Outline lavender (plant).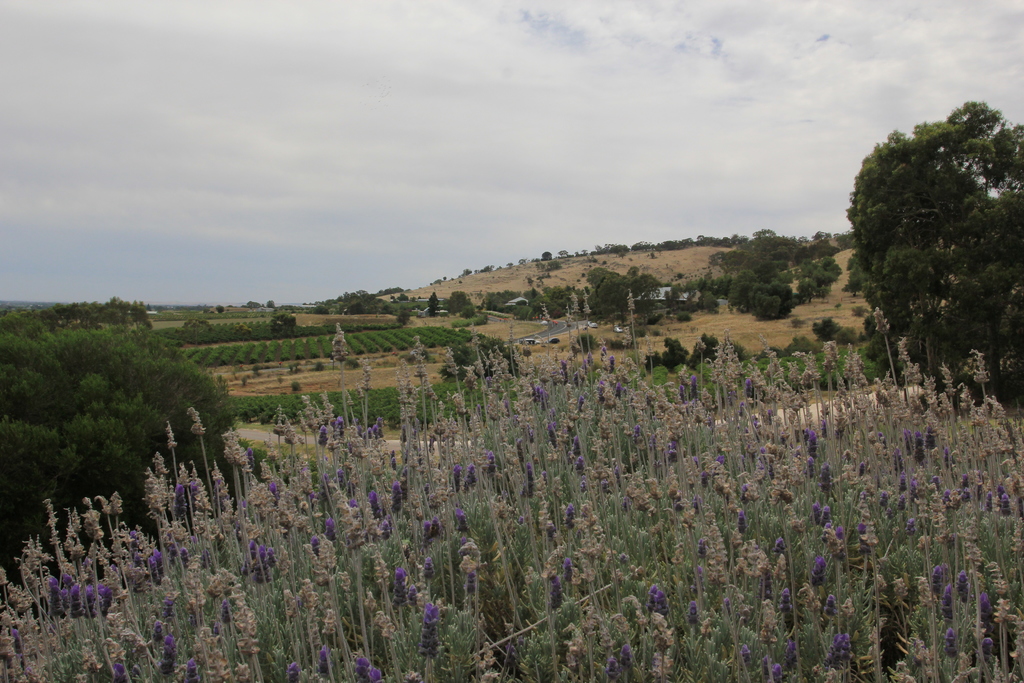
Outline: (545, 421, 557, 442).
